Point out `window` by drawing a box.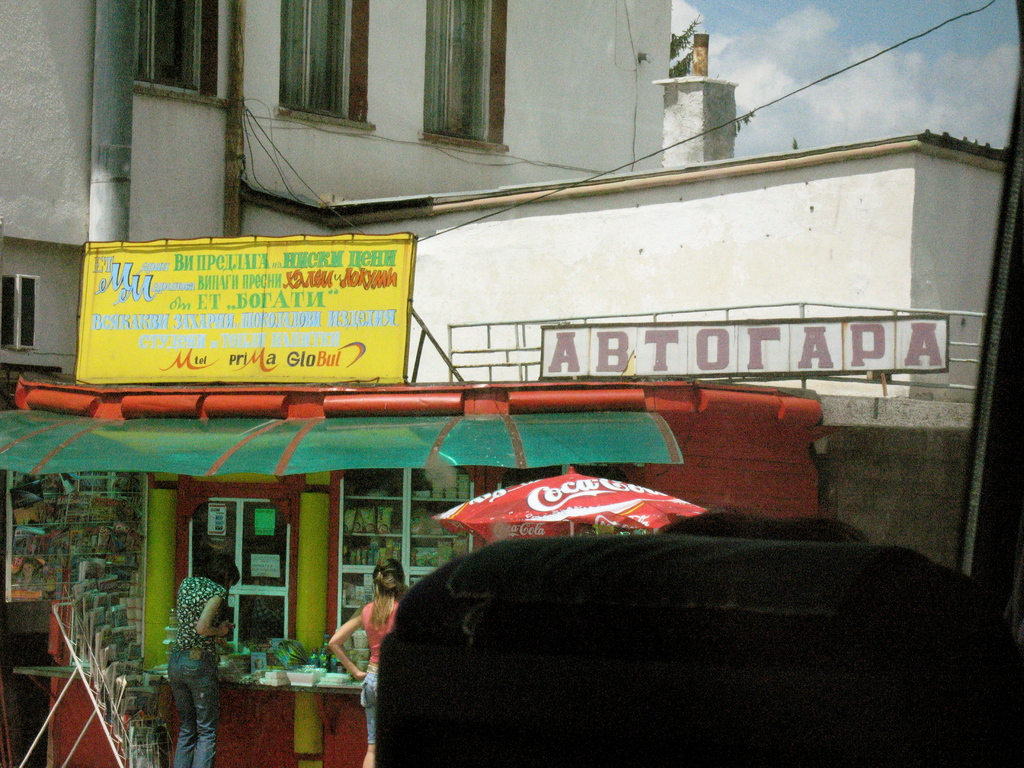
Rect(180, 491, 287, 650).
